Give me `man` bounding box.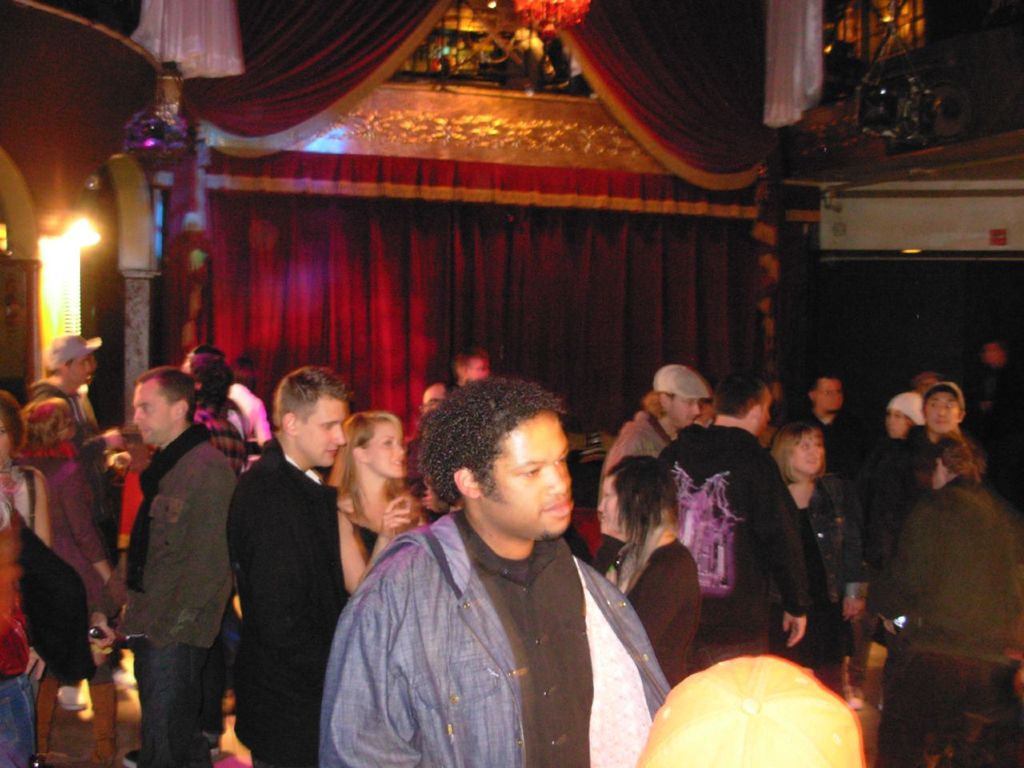
(left=656, top=374, right=814, bottom=678).
